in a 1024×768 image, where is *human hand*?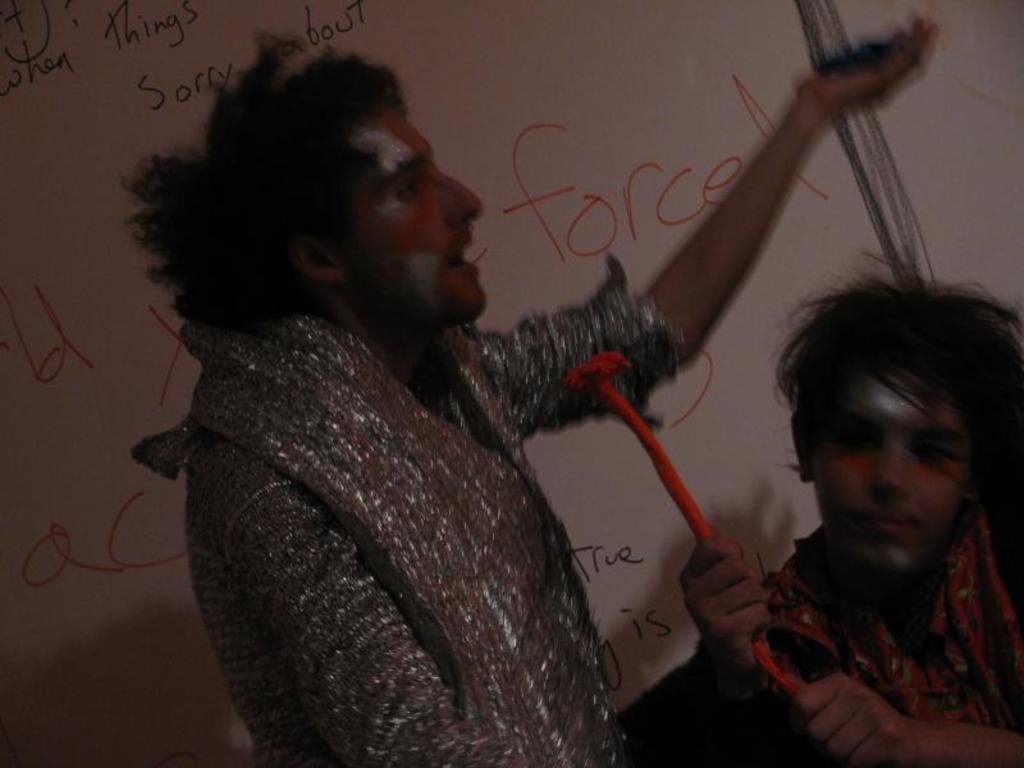
(675,535,777,680).
